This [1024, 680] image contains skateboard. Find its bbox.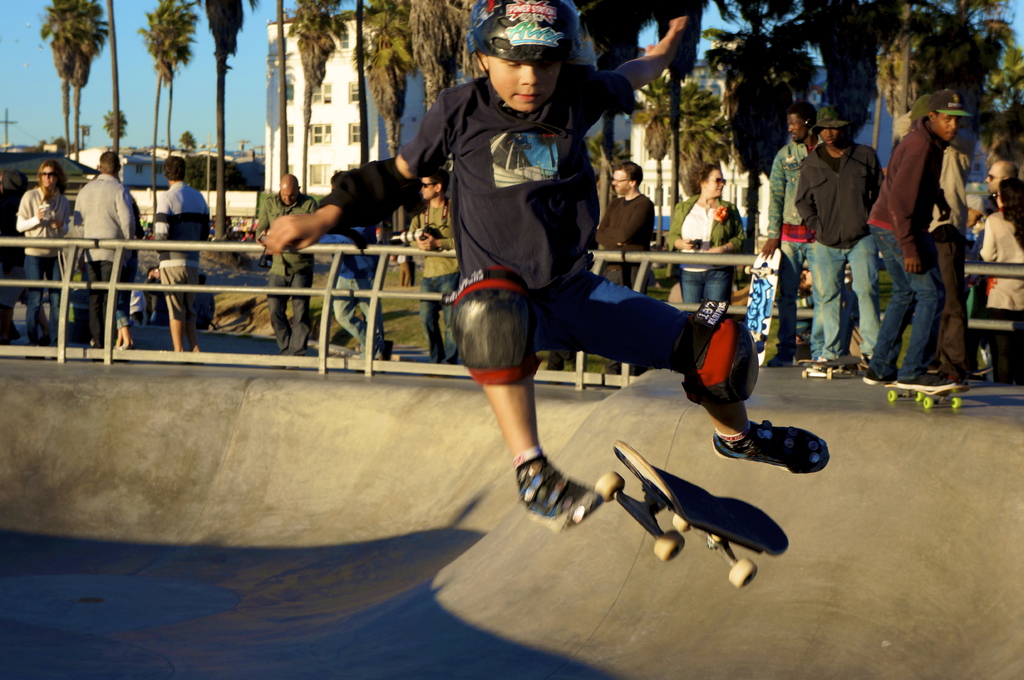
x1=586 y1=438 x2=756 y2=592.
